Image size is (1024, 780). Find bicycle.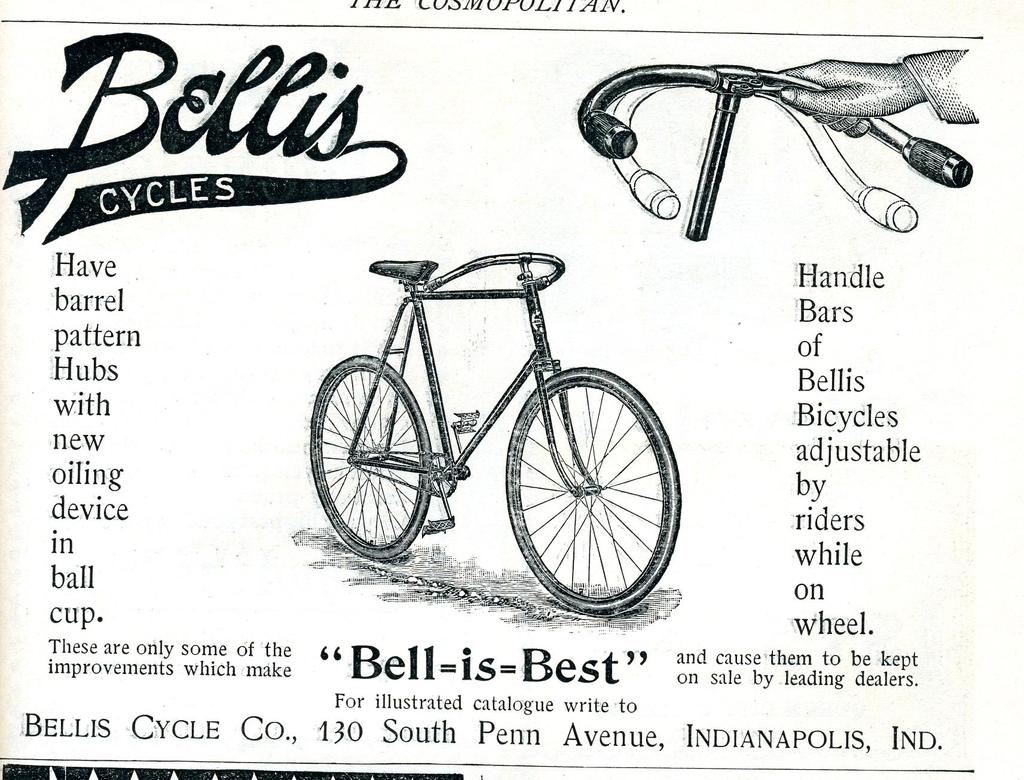
box(308, 253, 679, 613).
